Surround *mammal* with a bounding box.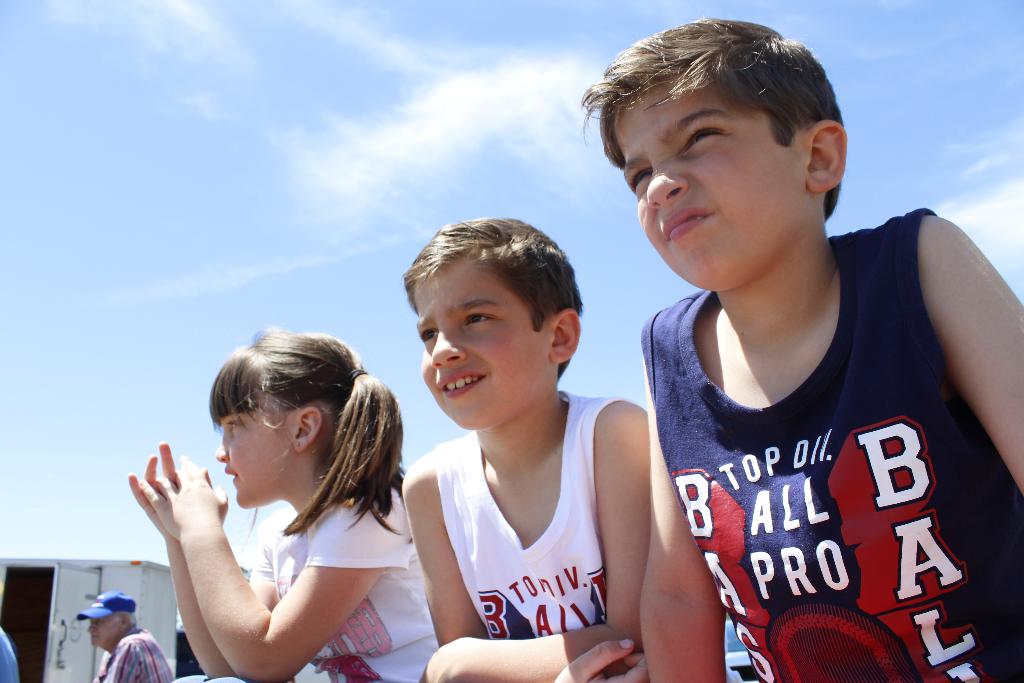
BBox(75, 592, 173, 682).
